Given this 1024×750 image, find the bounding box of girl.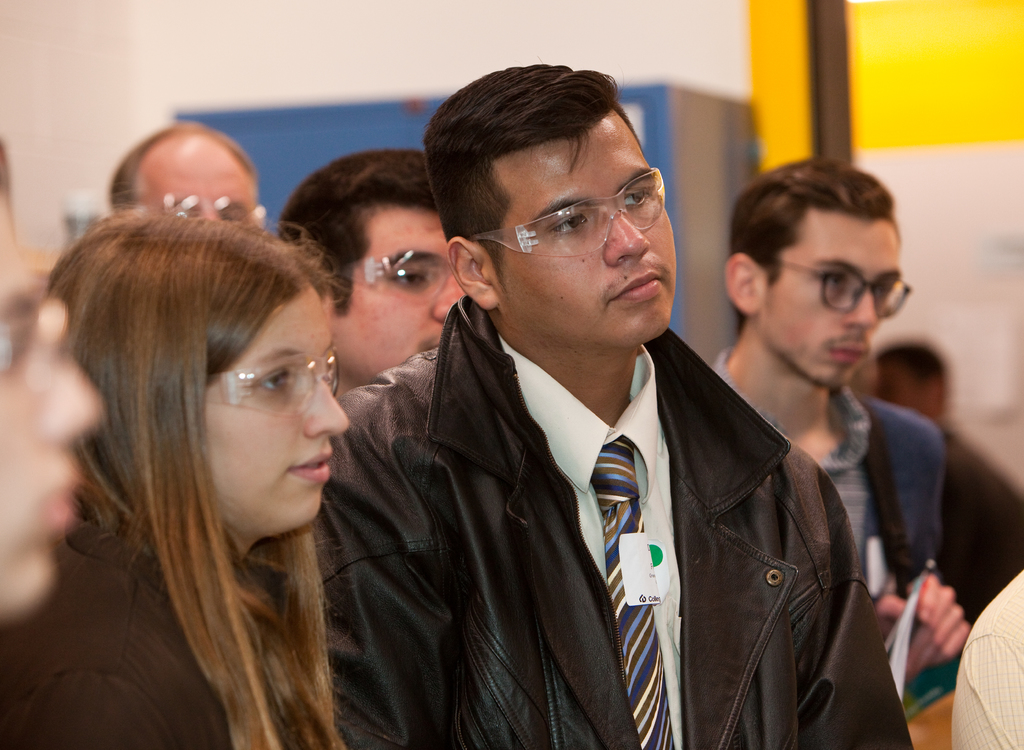
x1=0 y1=186 x2=349 y2=749.
